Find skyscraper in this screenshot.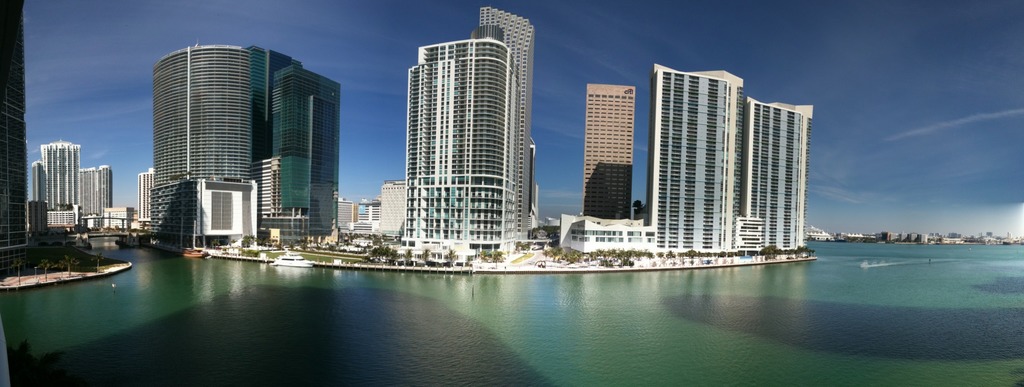
The bounding box for skyscraper is (348,179,417,245).
